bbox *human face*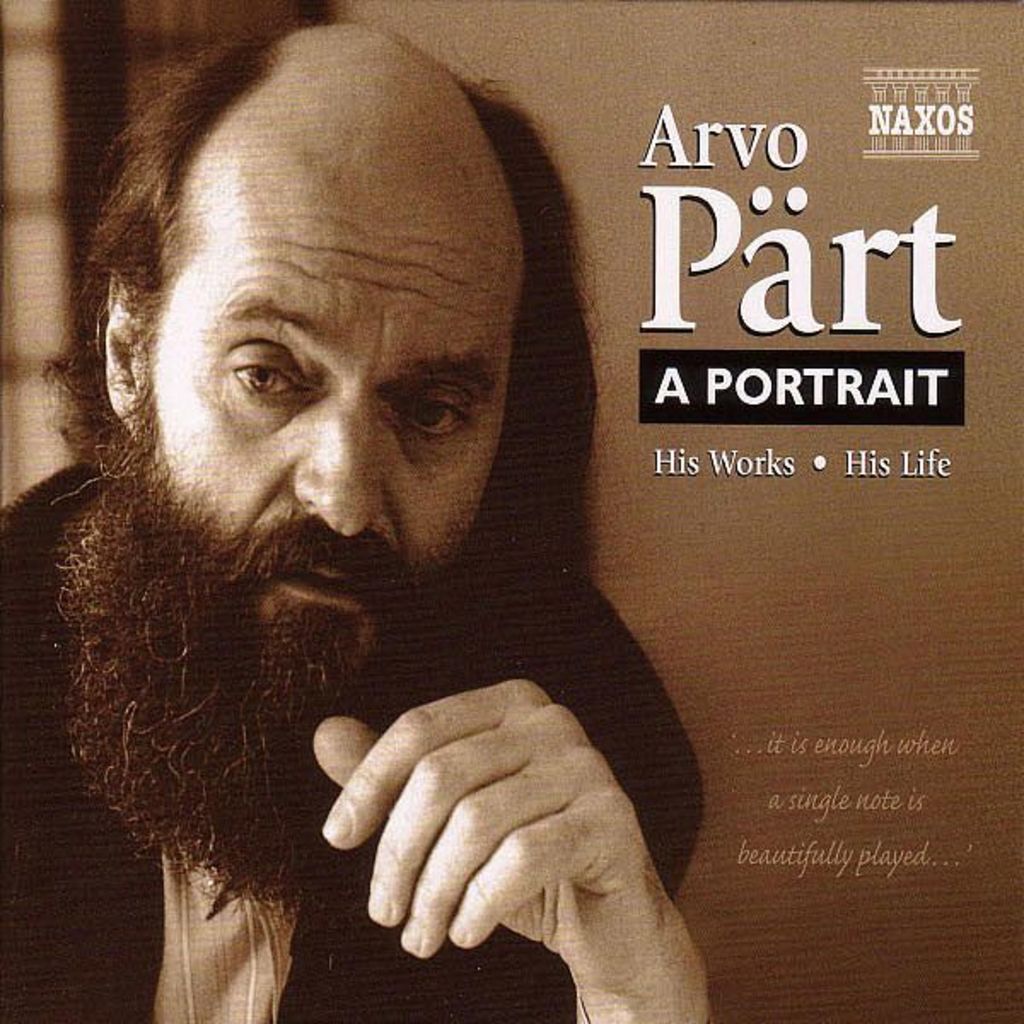
bbox=(154, 94, 512, 666)
